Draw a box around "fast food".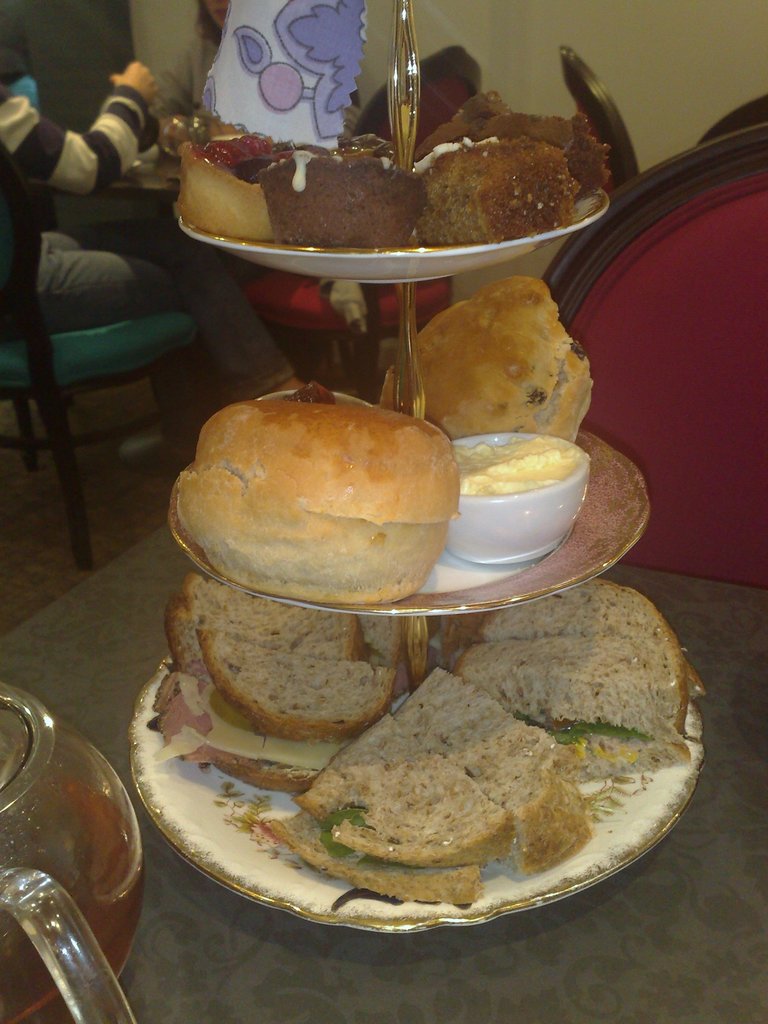
[left=258, top=122, right=451, bottom=246].
